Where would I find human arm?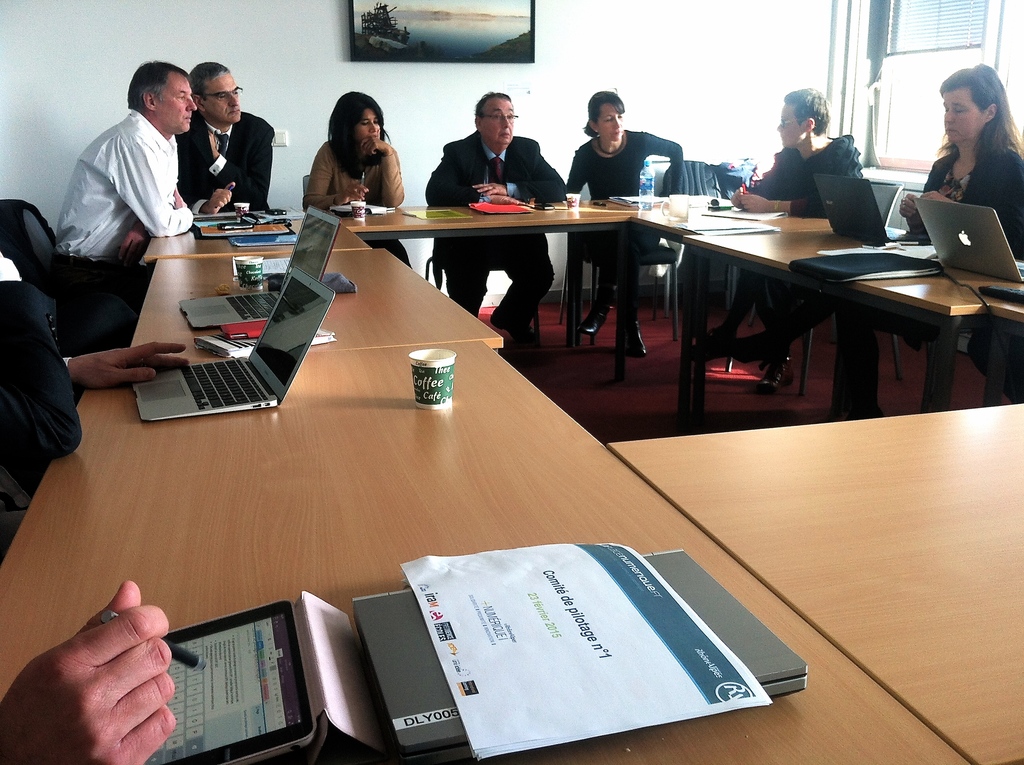
At x1=63, y1=342, x2=188, y2=384.
